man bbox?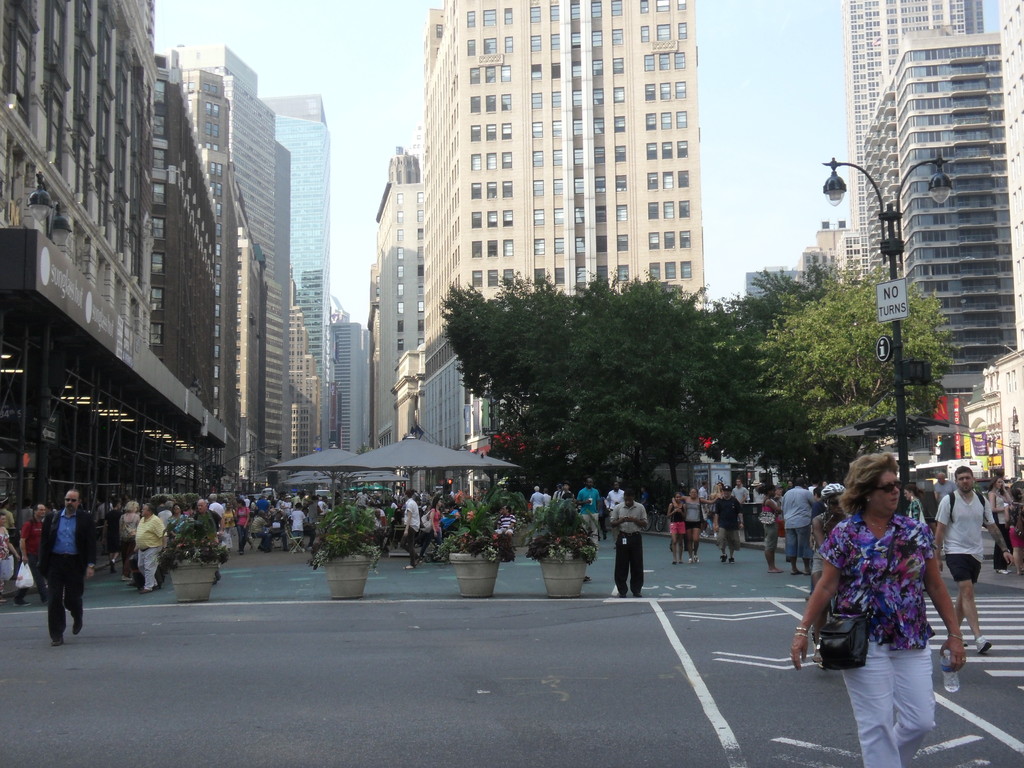
crop(18, 488, 85, 641)
